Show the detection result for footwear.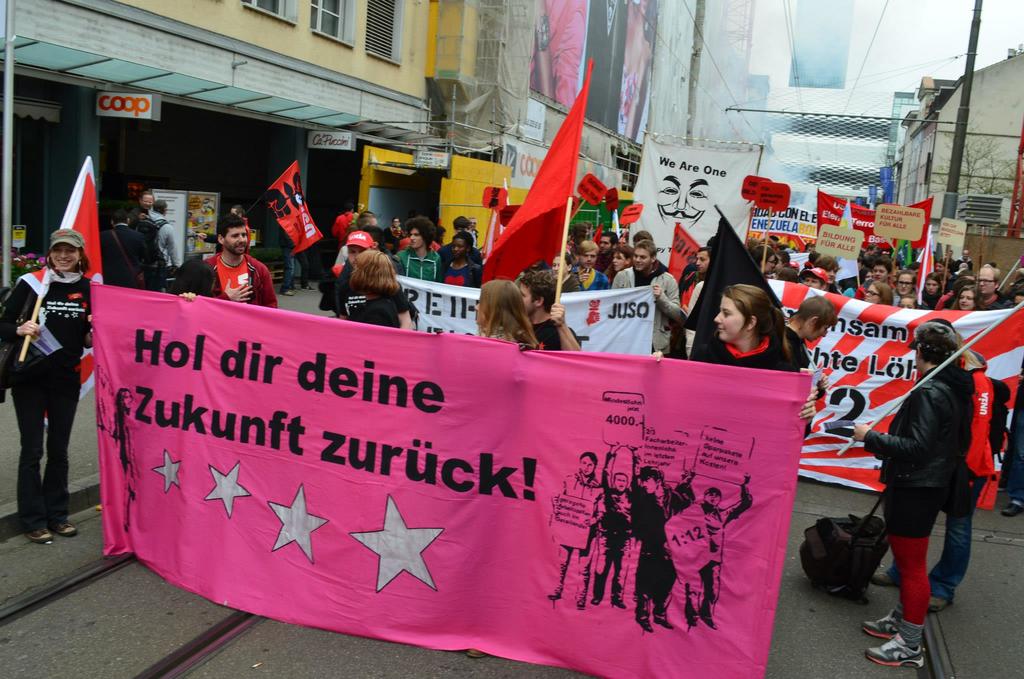
x1=24 y1=527 x2=51 y2=544.
